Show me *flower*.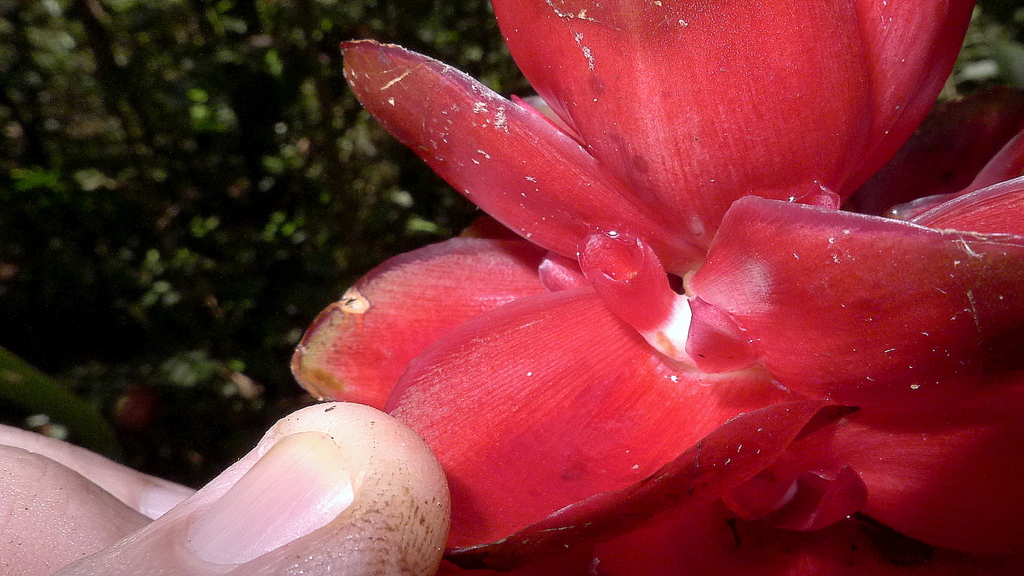
*flower* is here: region(289, 0, 1023, 575).
